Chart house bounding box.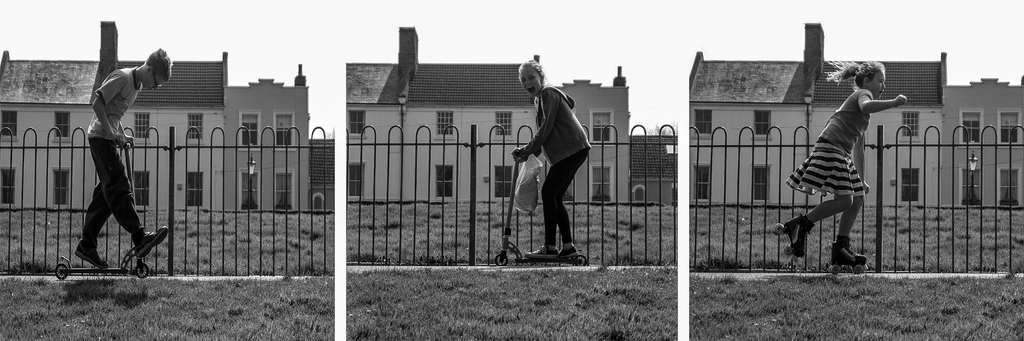
Charted: [938, 76, 1023, 206].
